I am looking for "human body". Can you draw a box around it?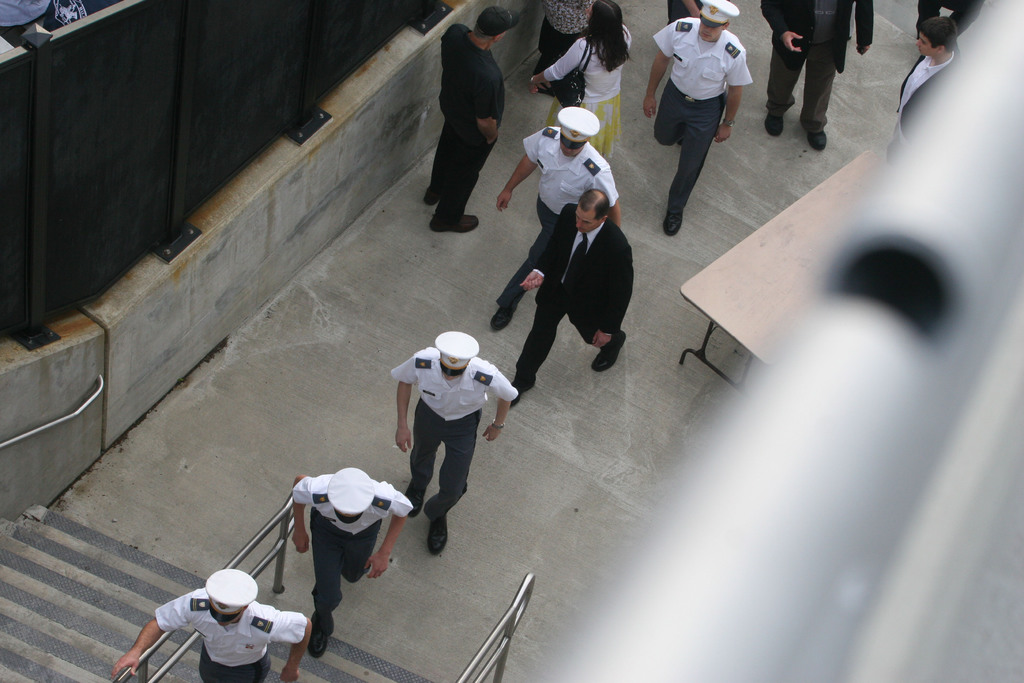
Sure, the bounding box is x1=641 y1=0 x2=755 y2=240.
